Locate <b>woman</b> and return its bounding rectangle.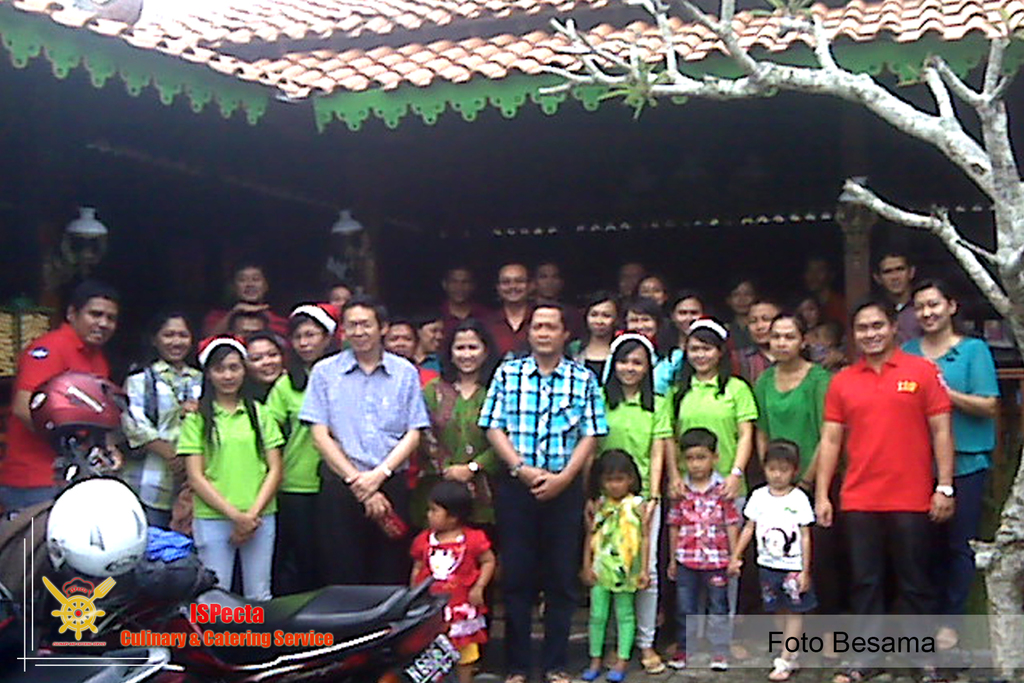
(168,340,287,602).
